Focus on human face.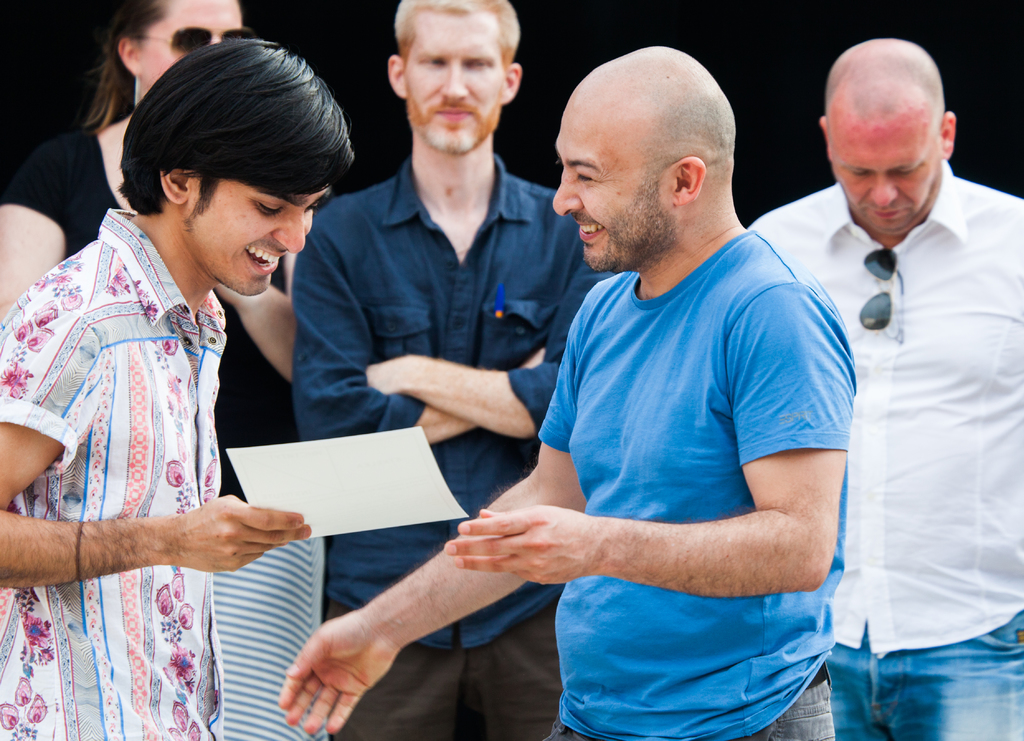
Focused at [181, 187, 331, 293].
